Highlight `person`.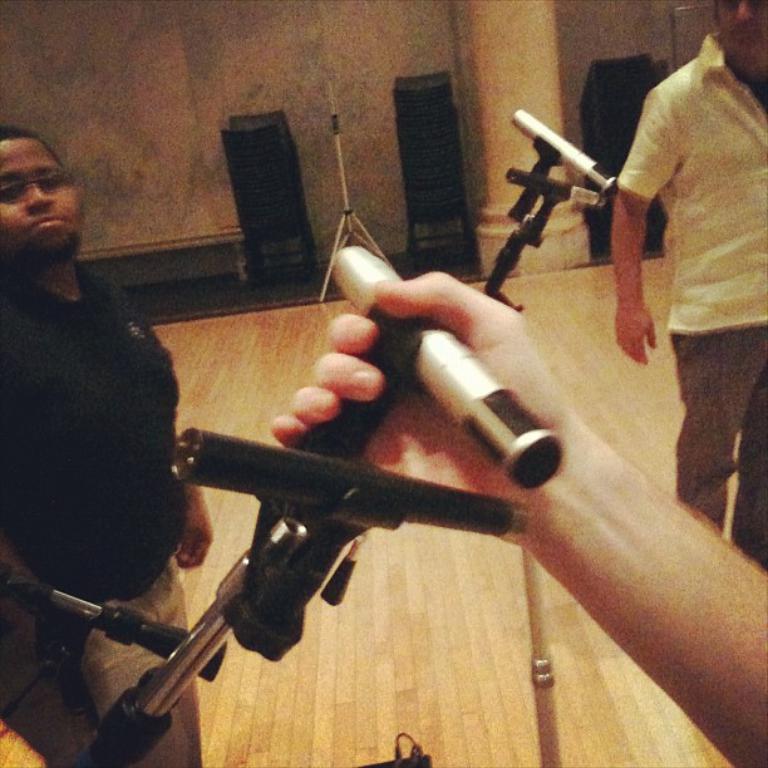
Highlighted region: x1=0, y1=122, x2=215, y2=767.
